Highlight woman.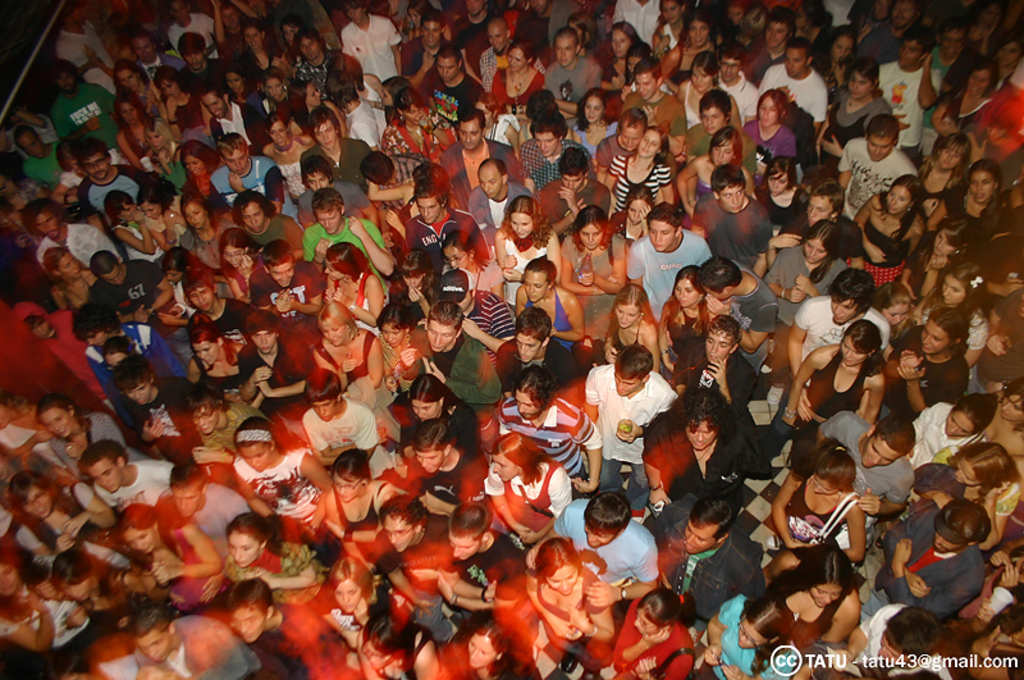
Highlighted region: Rect(264, 63, 300, 123).
